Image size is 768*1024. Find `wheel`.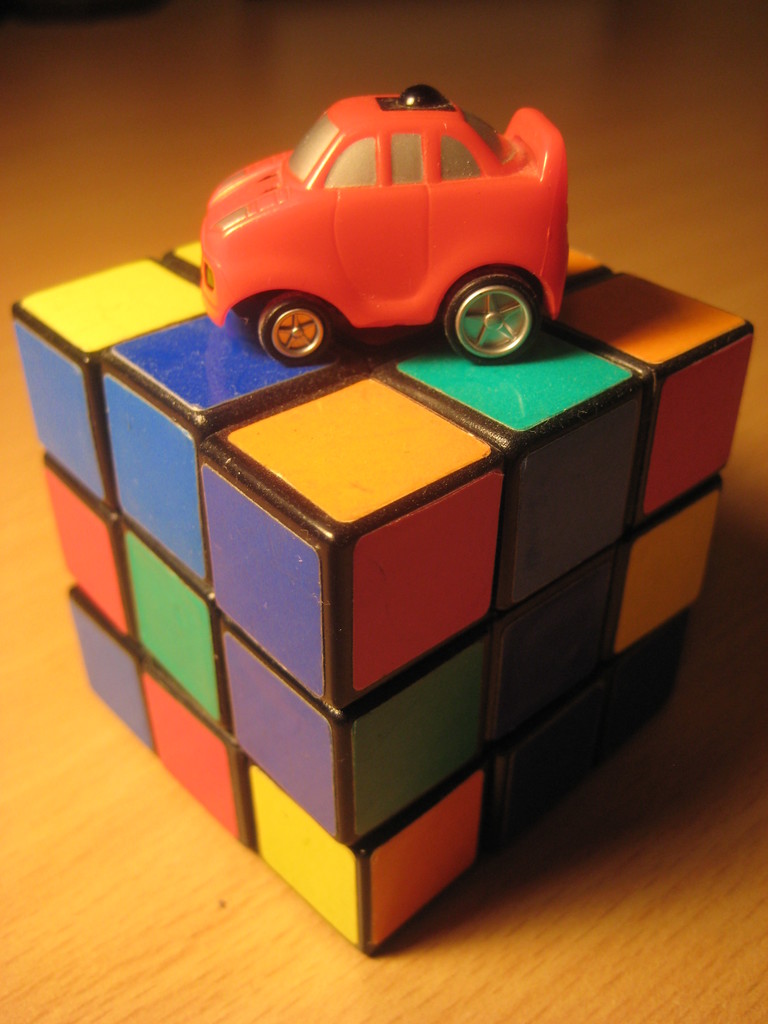
detection(443, 268, 540, 364).
